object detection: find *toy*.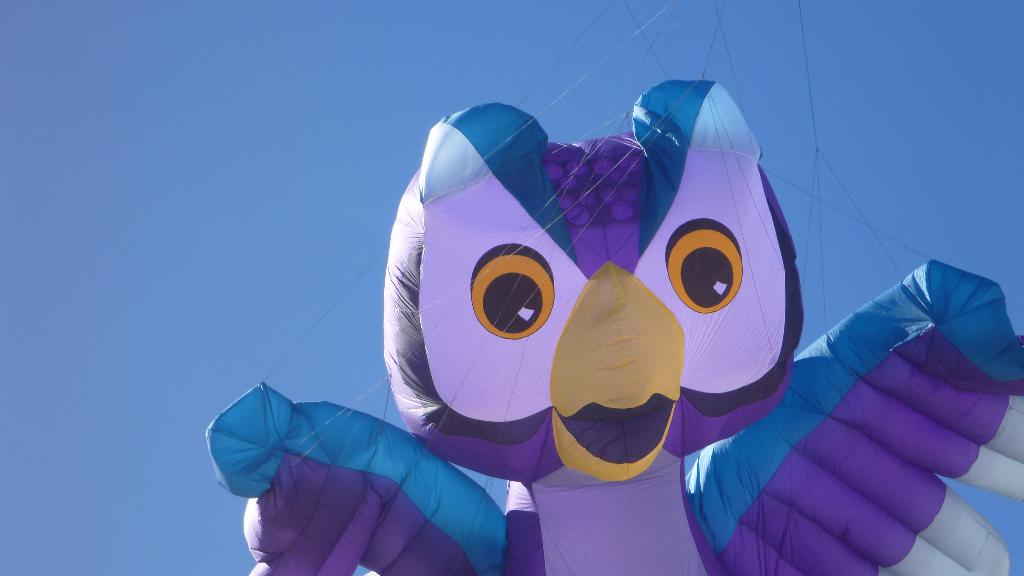
205 81 1023 575.
